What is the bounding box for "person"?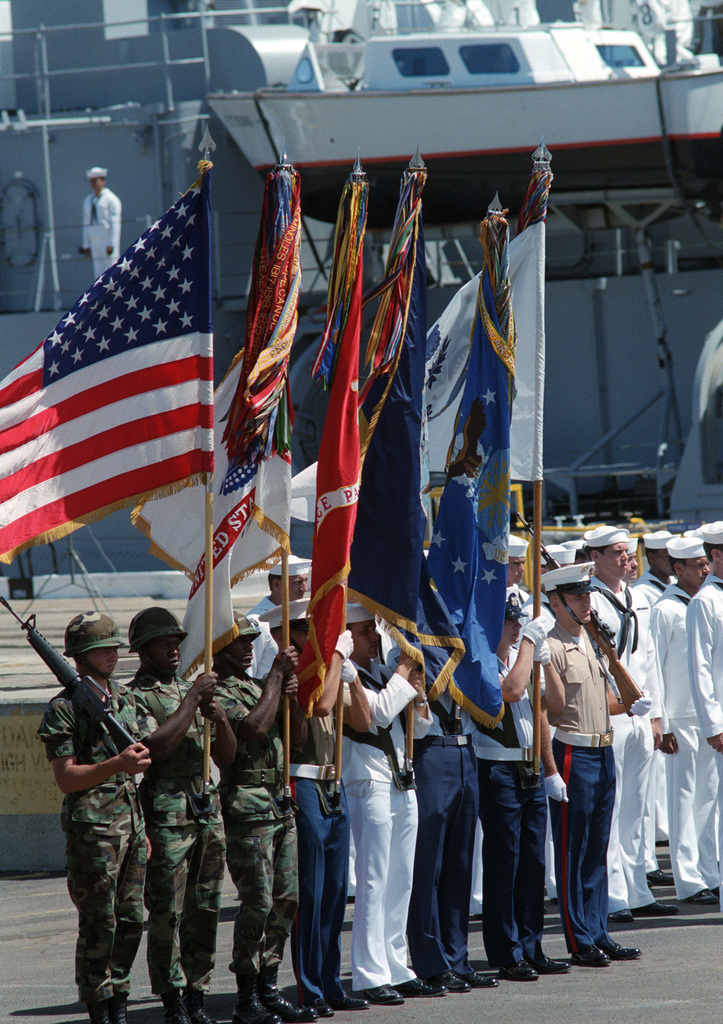
pyautogui.locateOnScreen(34, 609, 150, 1023).
